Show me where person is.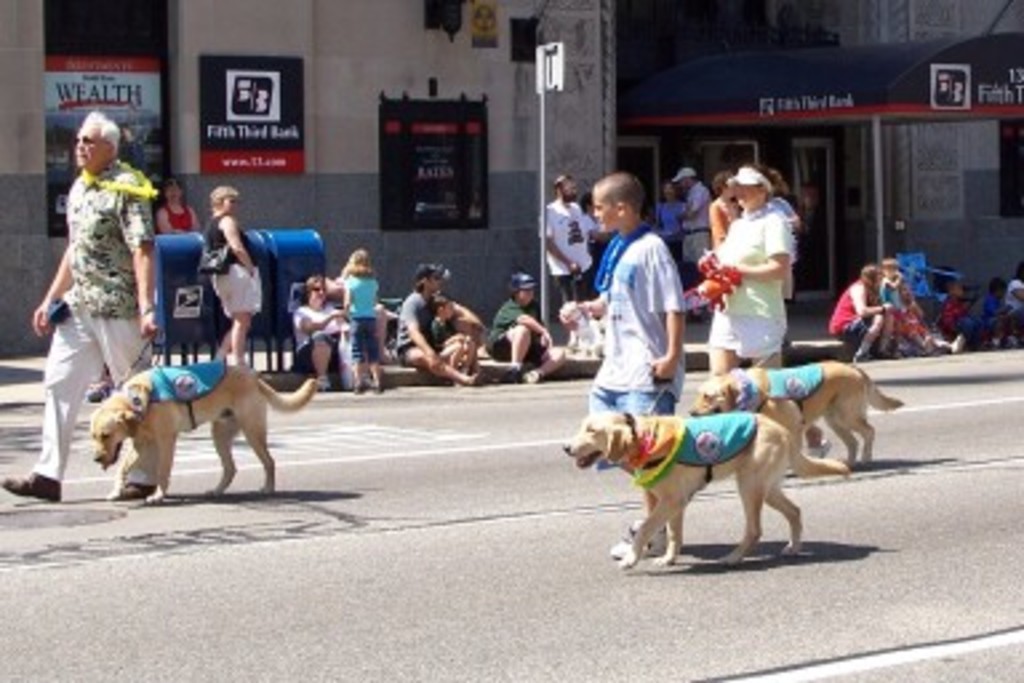
person is at box=[659, 184, 693, 280].
